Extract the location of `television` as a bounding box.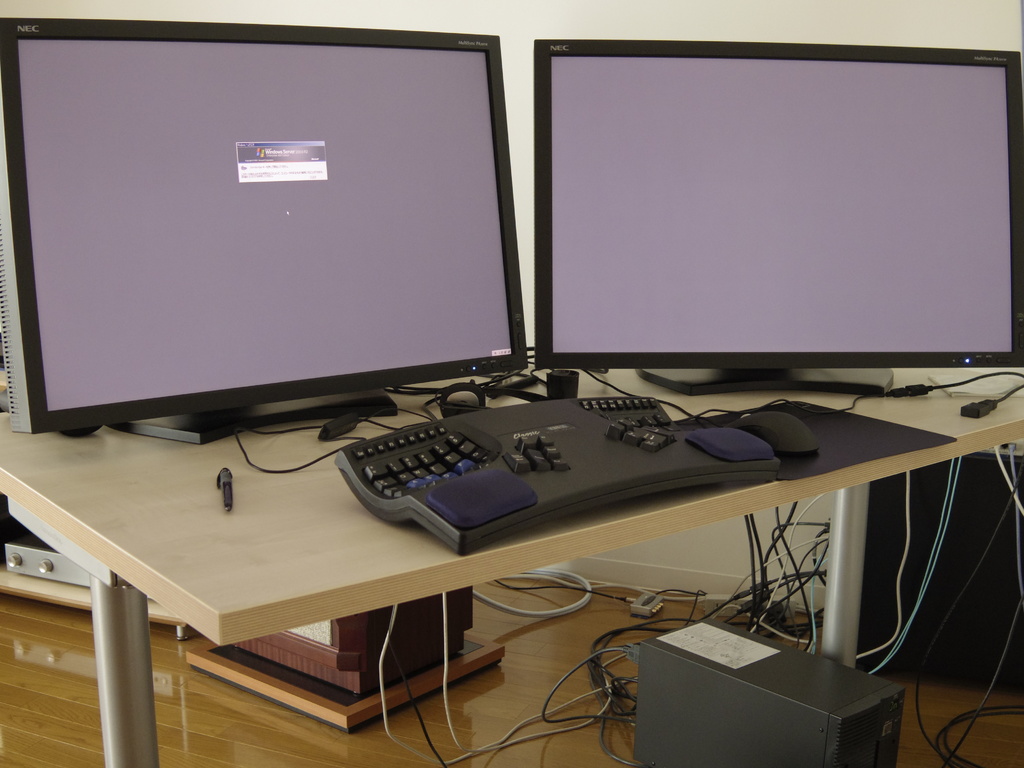
535/36/1023/368.
